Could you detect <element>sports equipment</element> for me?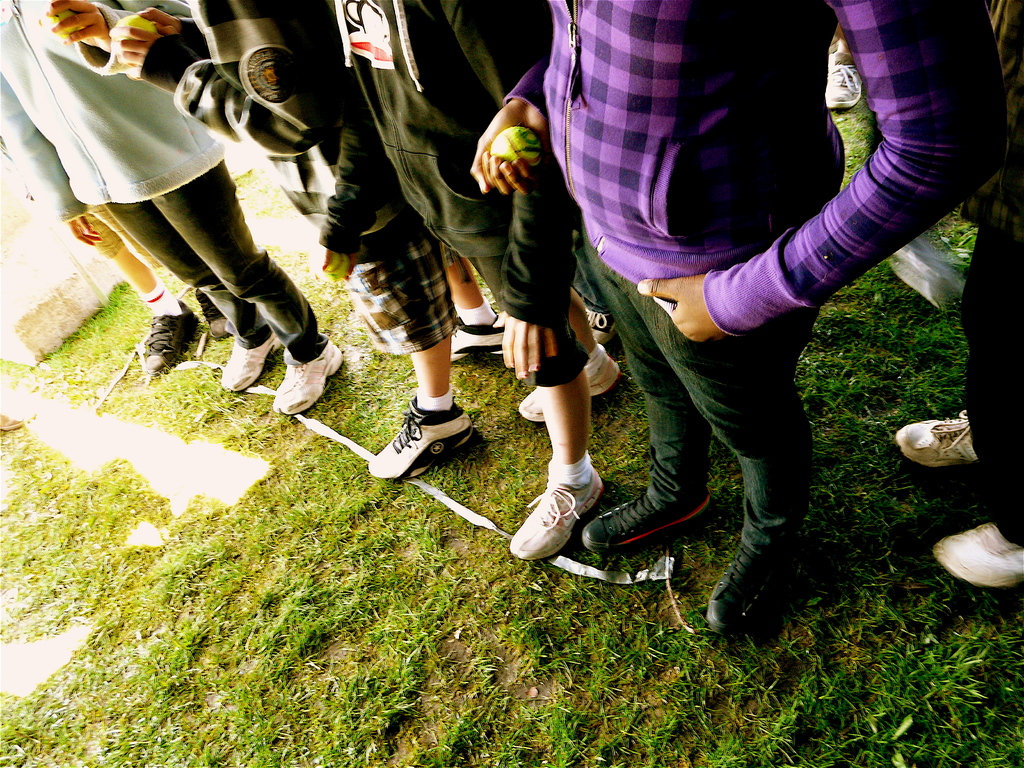
Detection result: 364/403/478/484.
